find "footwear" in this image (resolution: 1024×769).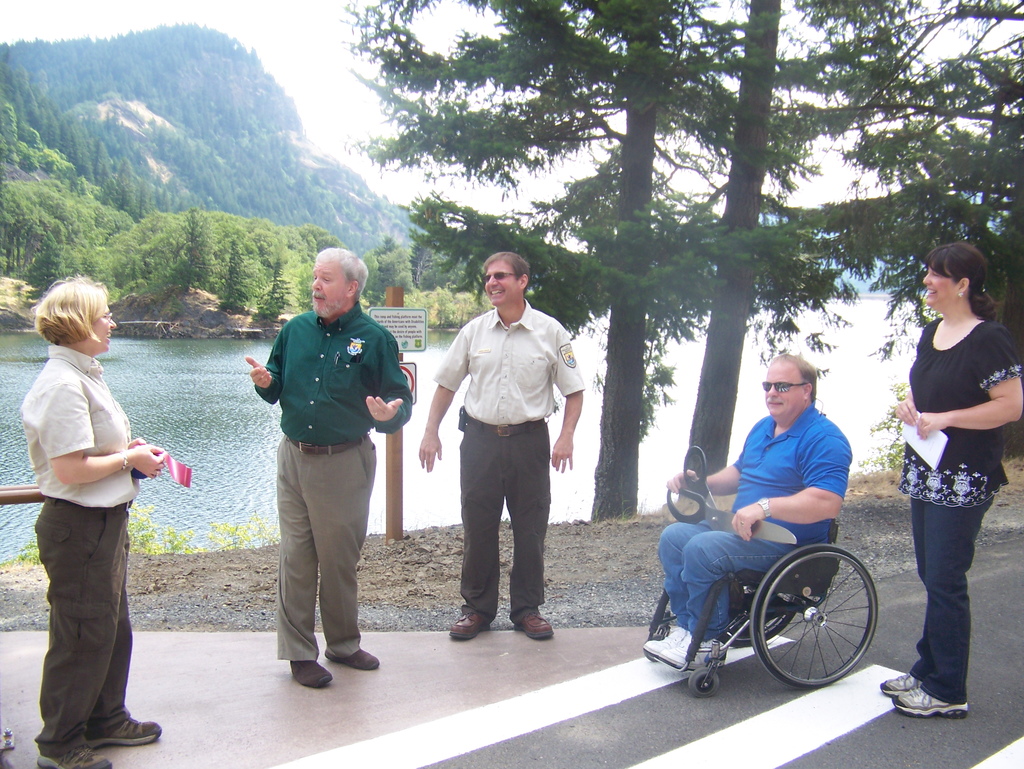
85:718:162:748.
